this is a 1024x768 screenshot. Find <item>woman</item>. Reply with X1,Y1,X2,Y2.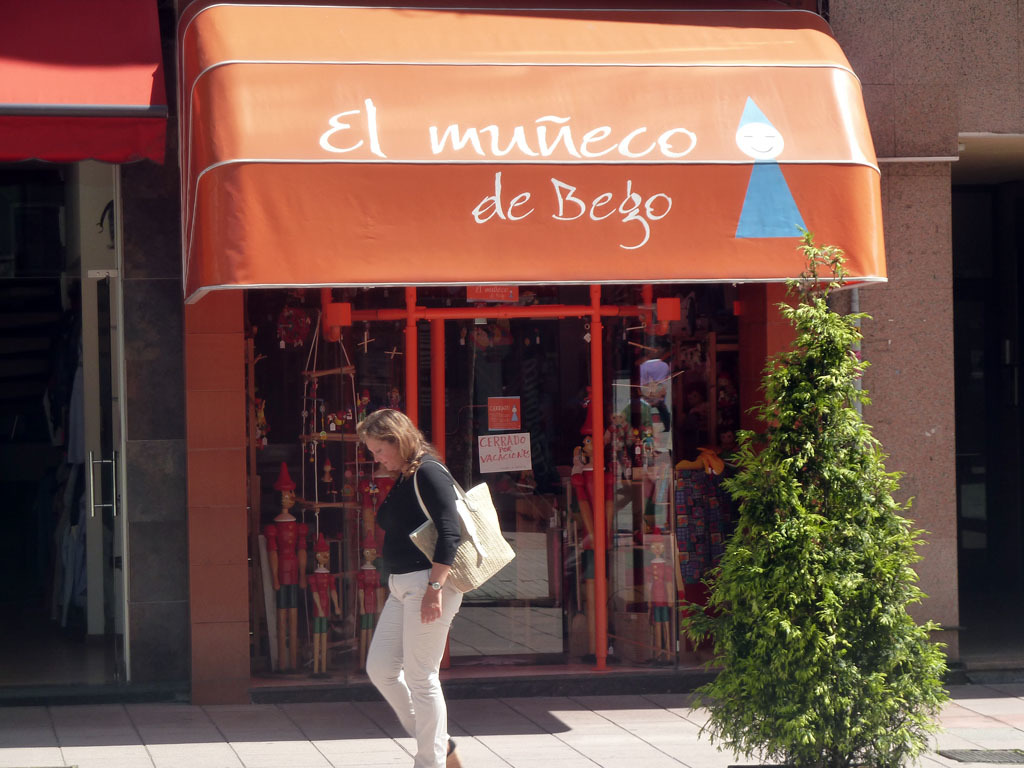
360,406,485,765.
